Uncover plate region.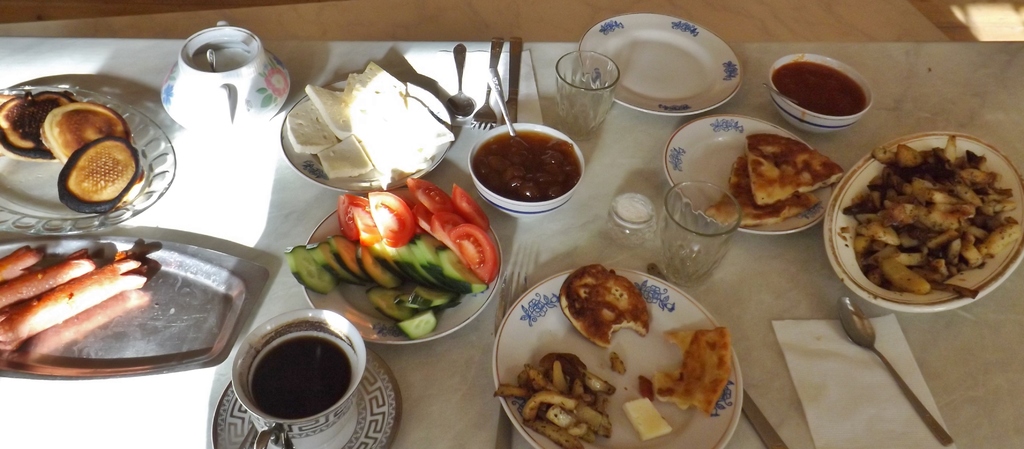
Uncovered: l=161, t=53, r=293, b=133.
